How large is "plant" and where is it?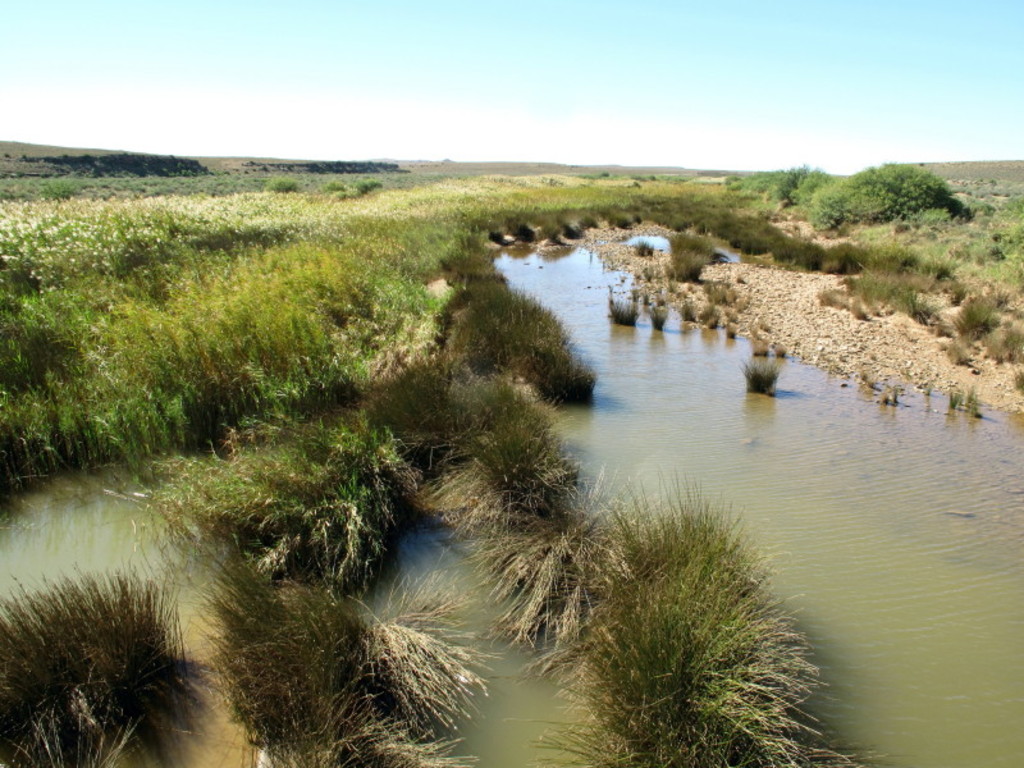
Bounding box: <box>529,454,882,767</box>.
